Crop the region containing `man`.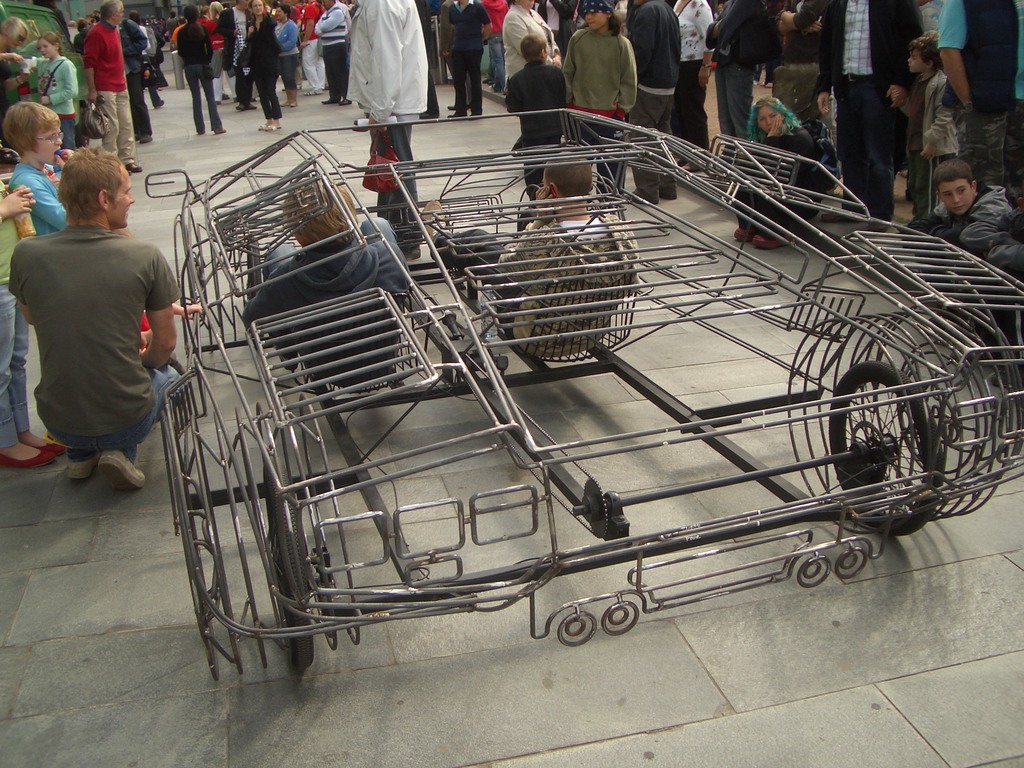
Crop region: bbox(705, 0, 772, 165).
